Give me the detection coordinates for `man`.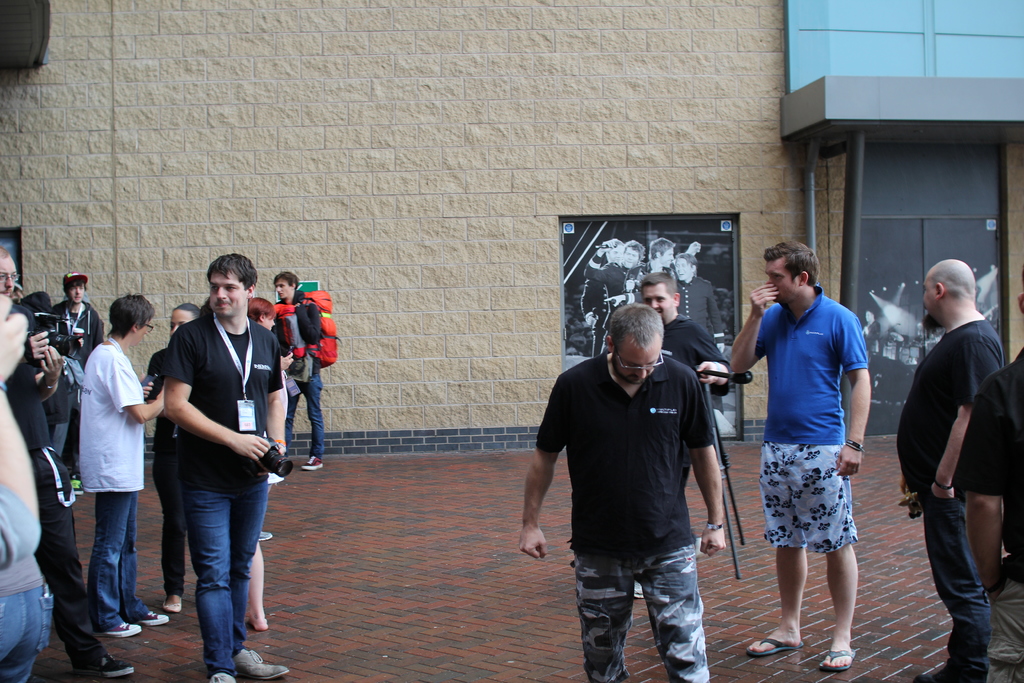
[636, 270, 735, 598].
